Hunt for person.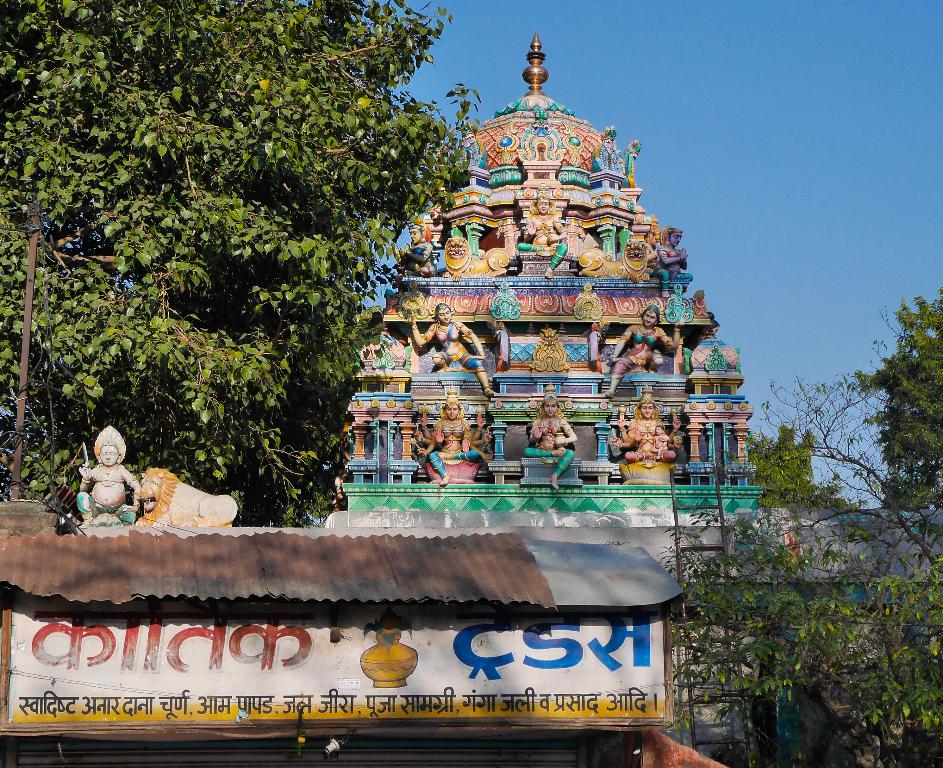
Hunted down at box=[653, 426, 669, 453].
